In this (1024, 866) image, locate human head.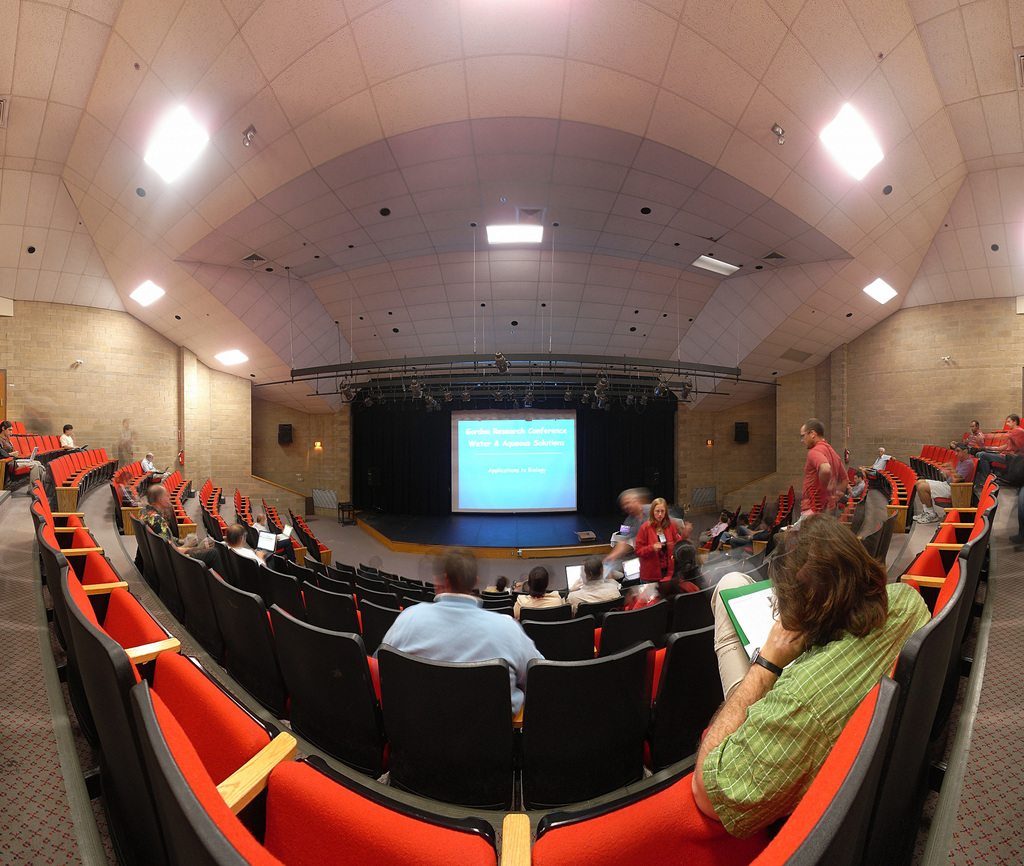
Bounding box: {"left": 769, "top": 512, "right": 889, "bottom": 640}.
